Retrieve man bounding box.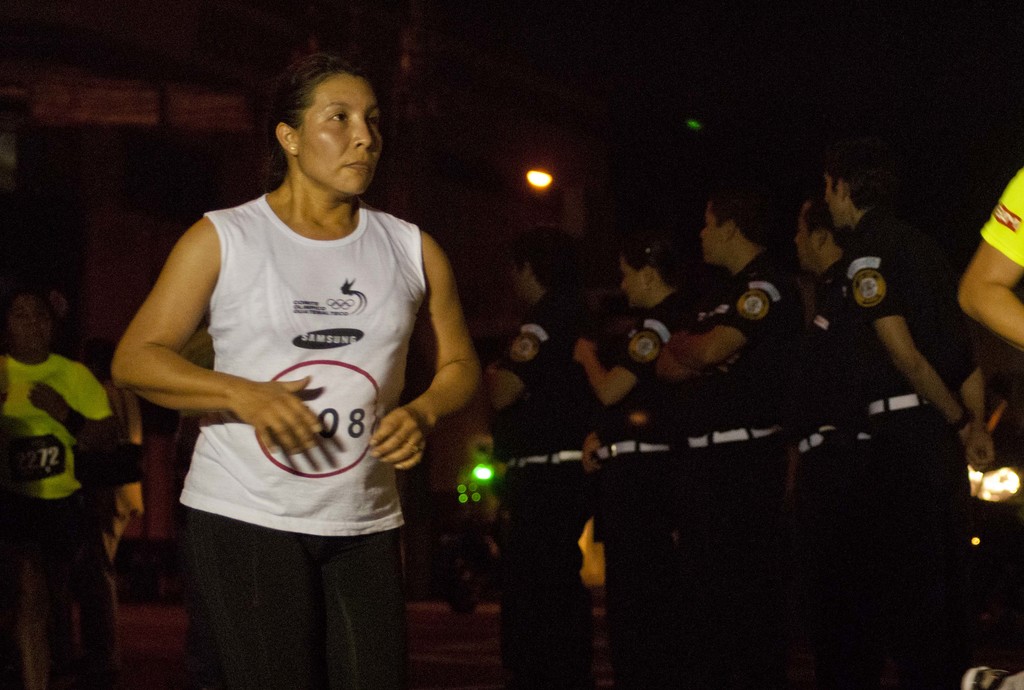
Bounding box: 122 53 470 684.
